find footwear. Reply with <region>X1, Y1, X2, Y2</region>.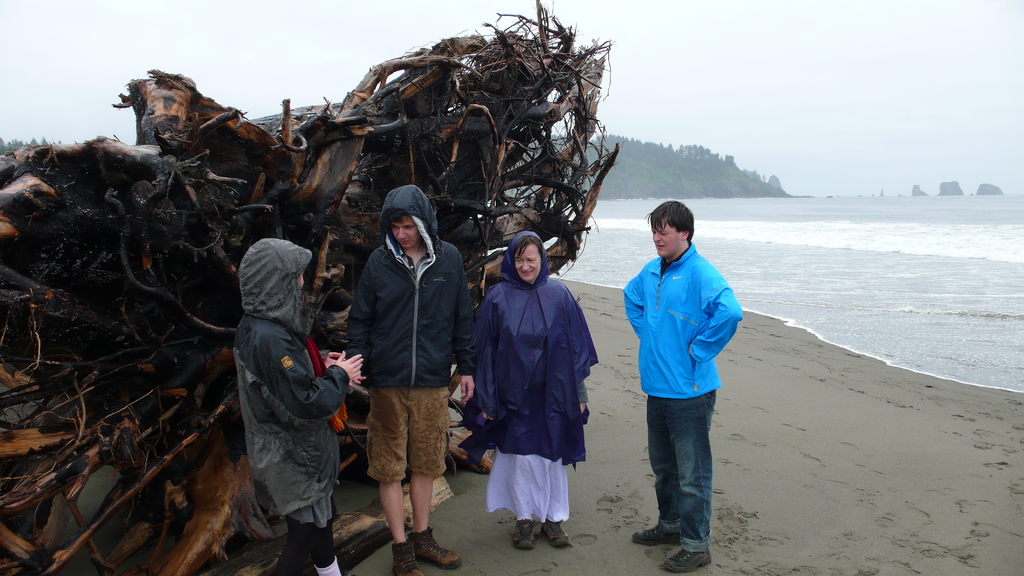
<region>634, 522, 685, 547</region>.
